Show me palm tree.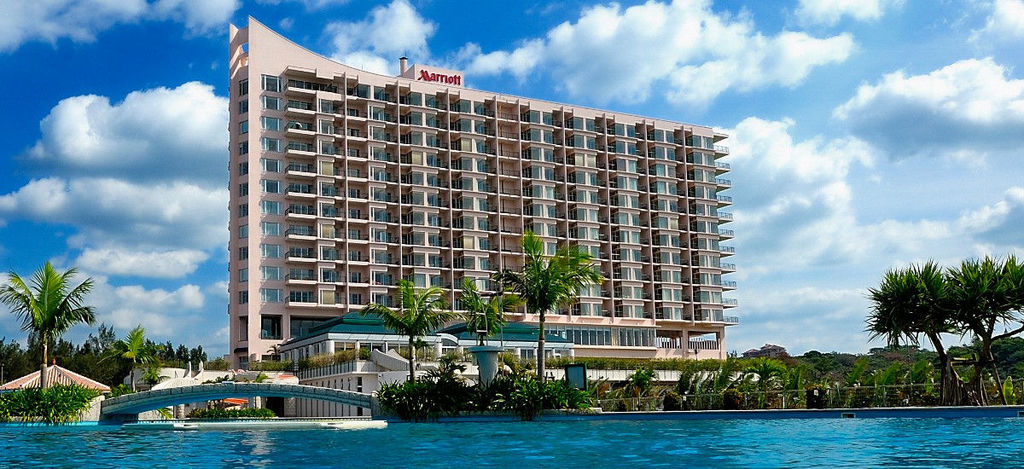
palm tree is here: x1=102 y1=327 x2=166 y2=379.
